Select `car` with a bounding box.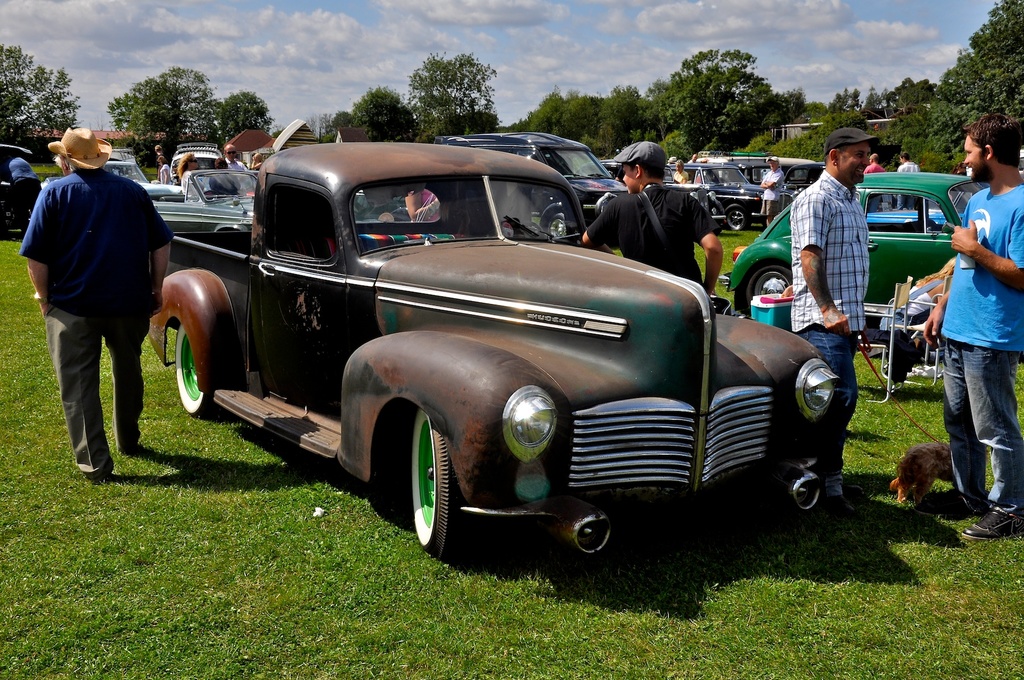
<bbox>572, 158, 709, 241</bbox>.
